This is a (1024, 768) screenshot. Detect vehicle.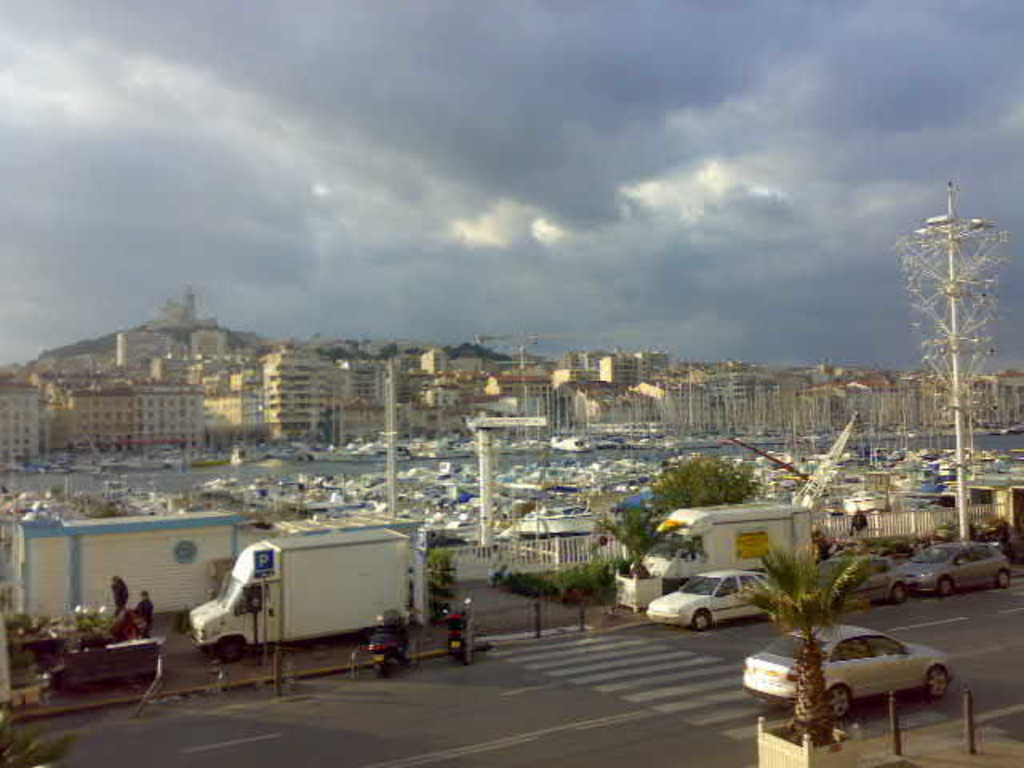
(left=651, top=568, right=781, bottom=634).
